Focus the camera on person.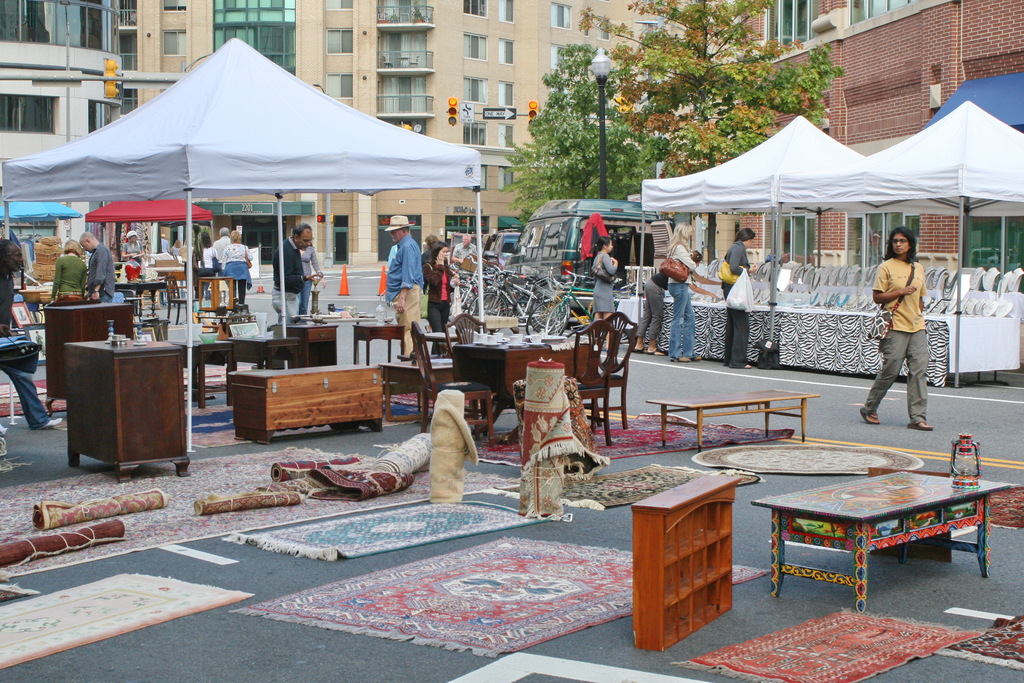
Focus region: pyautogui.locateOnScreen(52, 234, 89, 300).
